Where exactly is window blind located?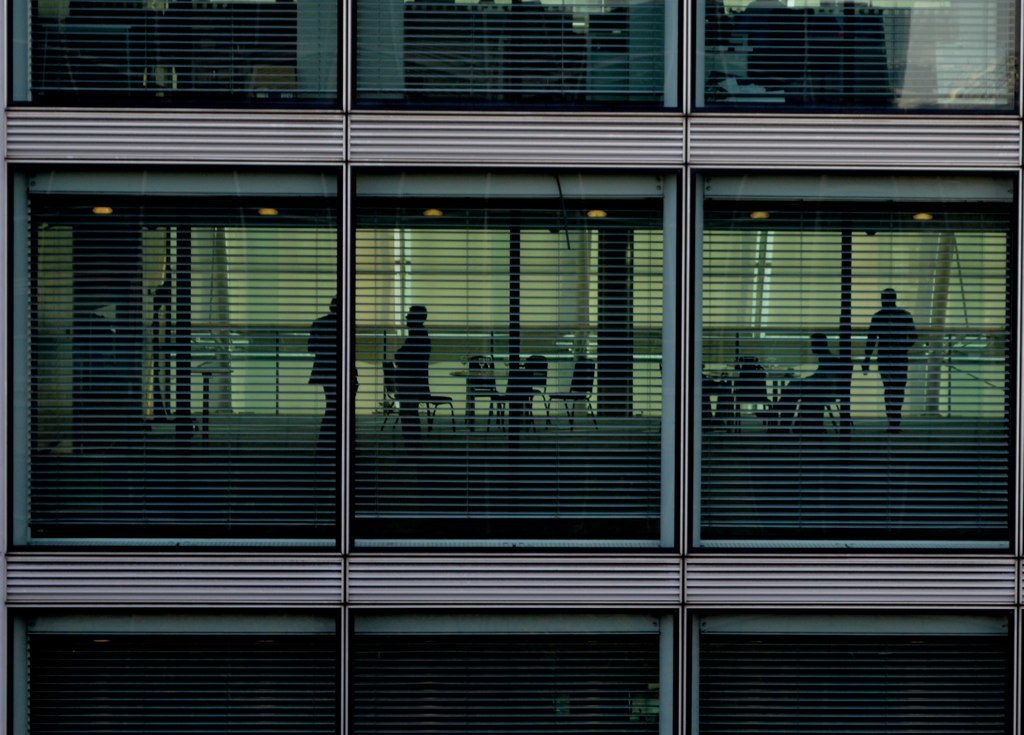
Its bounding box is Rect(352, 175, 663, 516).
